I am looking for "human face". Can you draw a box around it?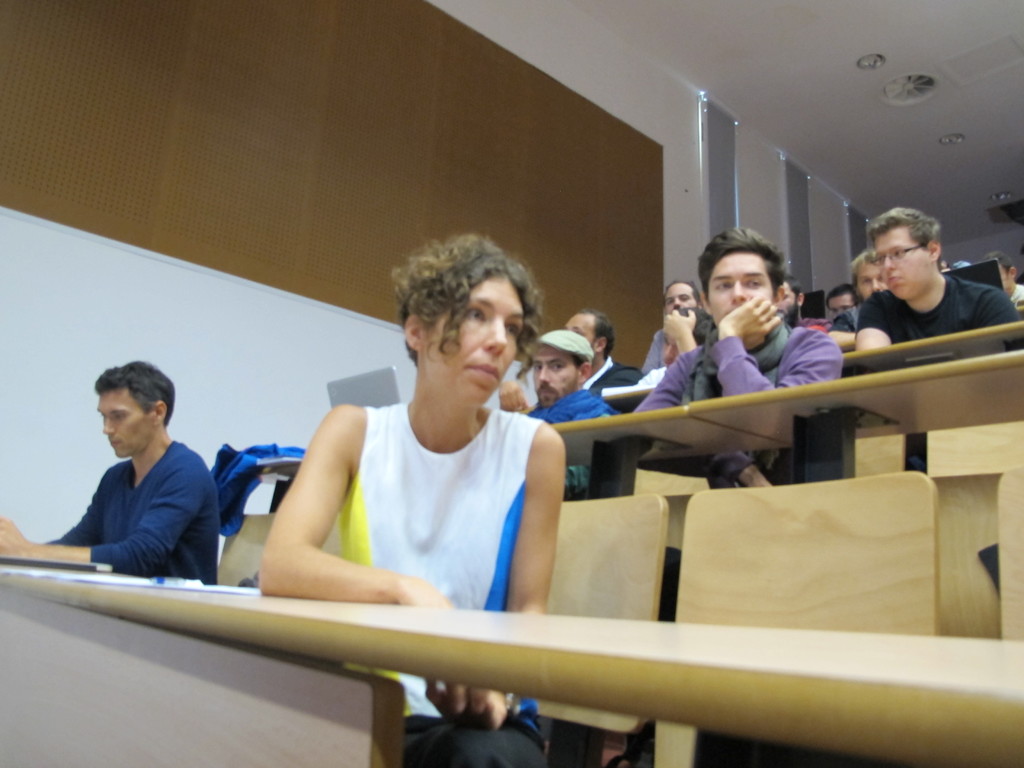
Sure, the bounding box is detection(662, 285, 697, 317).
